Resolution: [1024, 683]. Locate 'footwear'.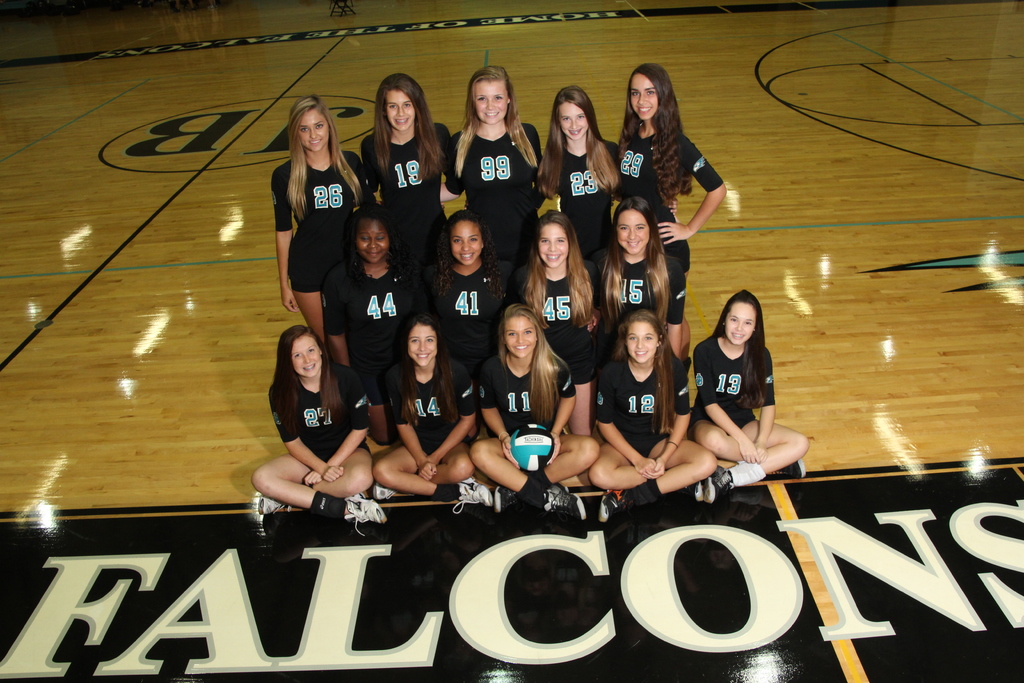
688 481 705 502.
